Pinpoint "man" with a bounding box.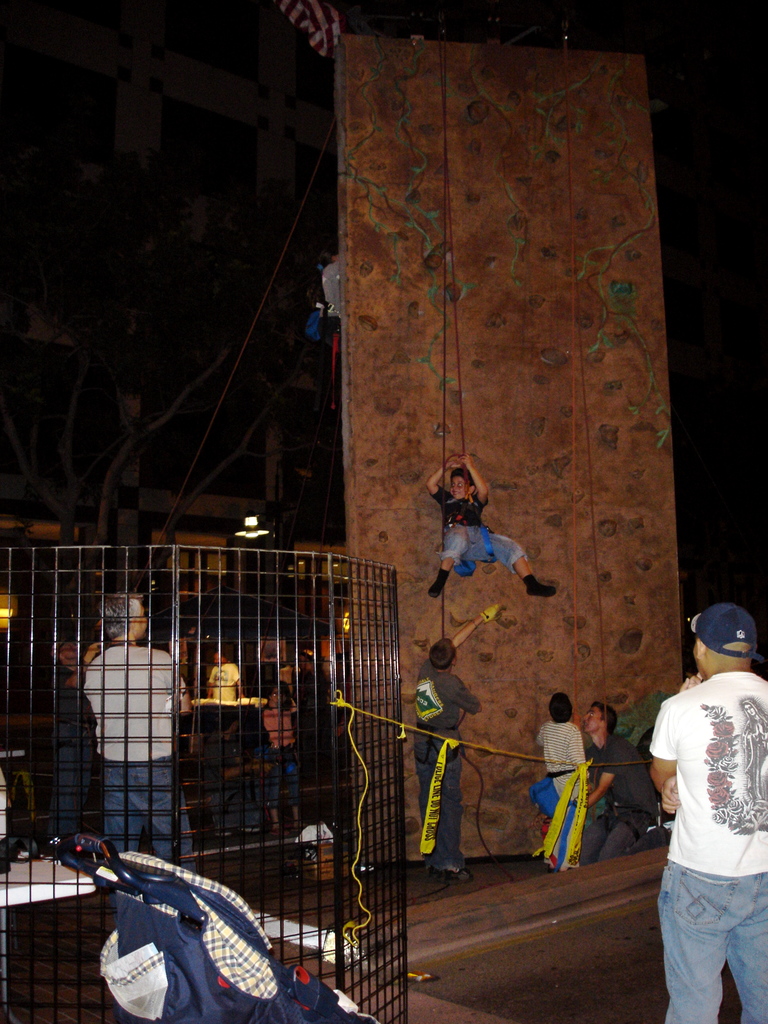
bbox(413, 605, 488, 878).
